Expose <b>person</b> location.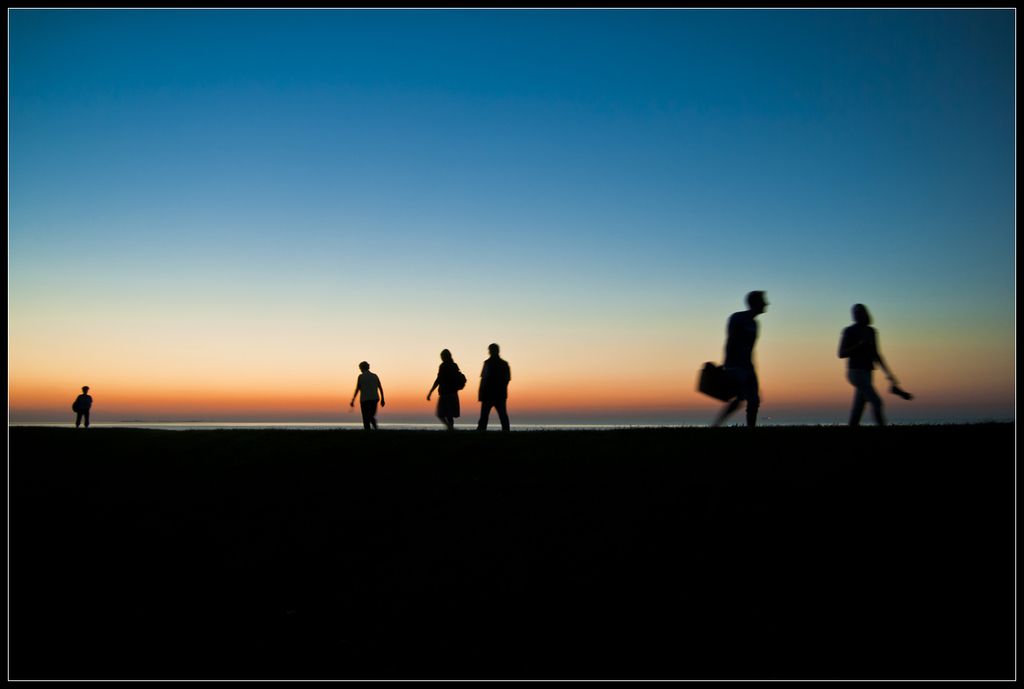
Exposed at locate(424, 346, 468, 434).
